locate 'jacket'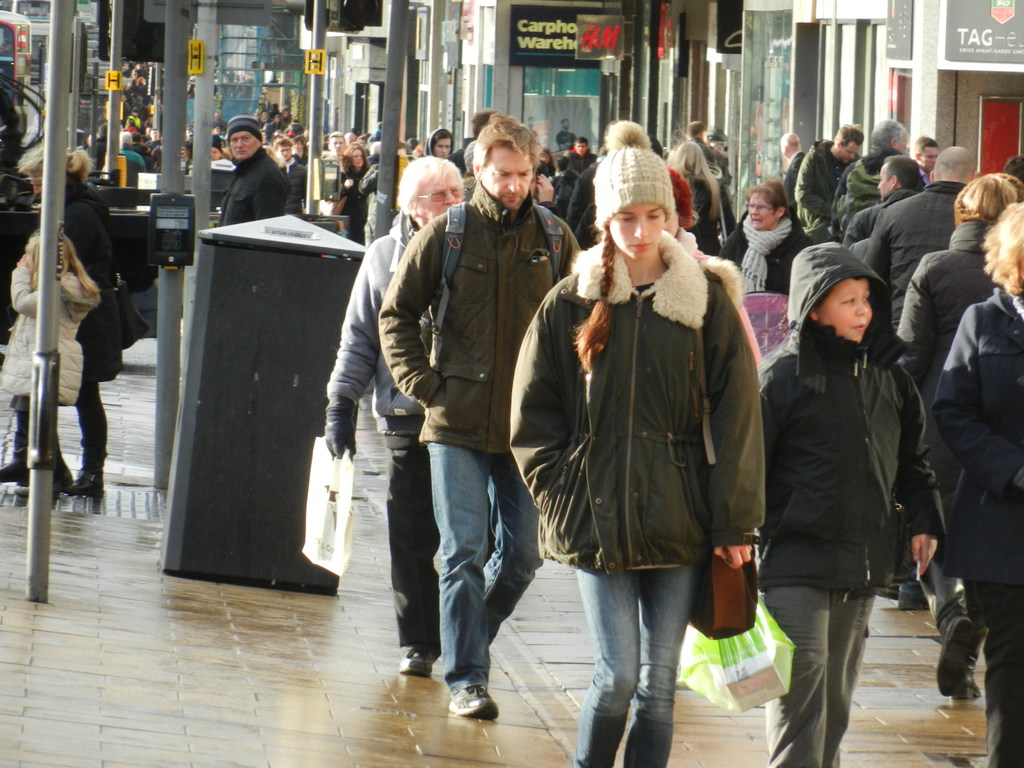
l=324, t=209, r=437, b=434
